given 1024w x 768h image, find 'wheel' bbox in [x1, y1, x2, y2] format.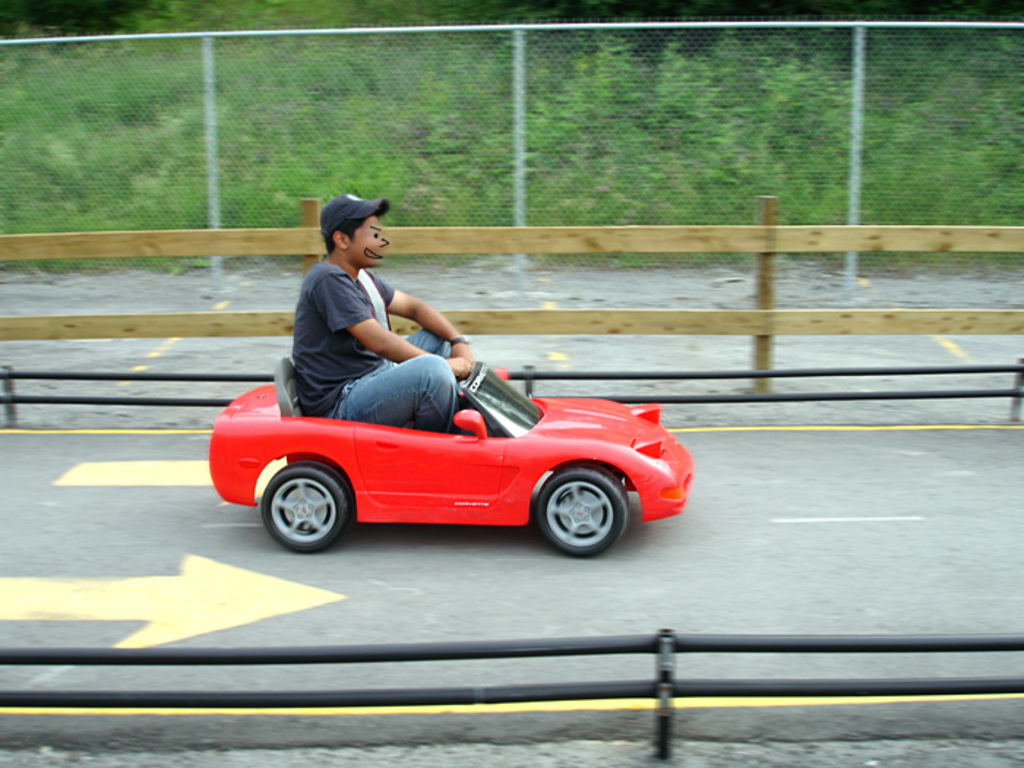
[535, 464, 630, 556].
